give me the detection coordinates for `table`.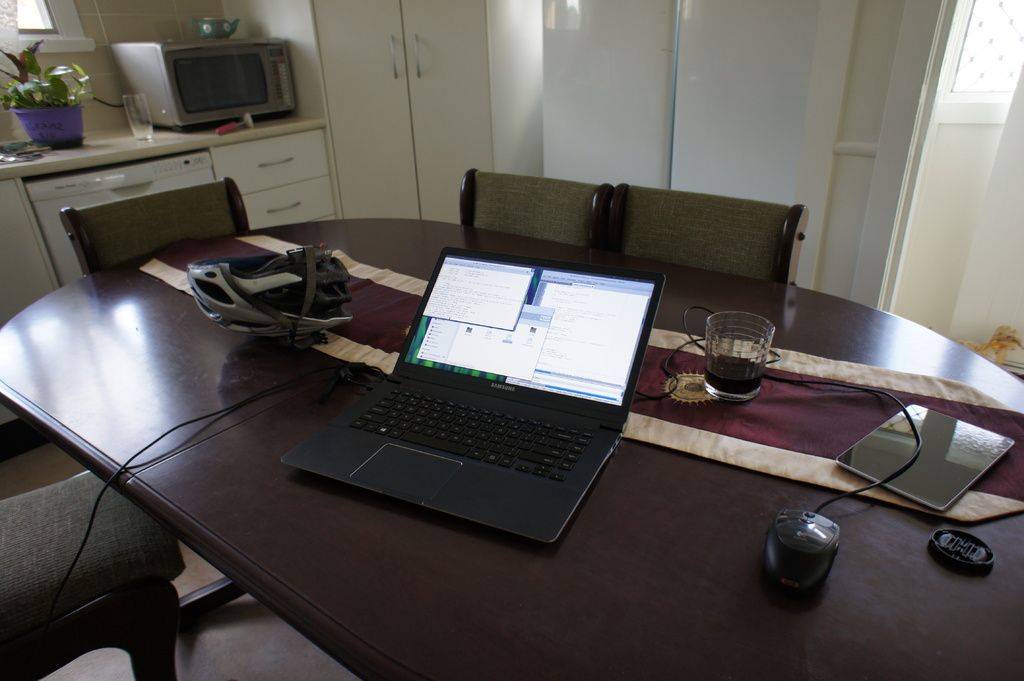
(60, 232, 807, 665).
